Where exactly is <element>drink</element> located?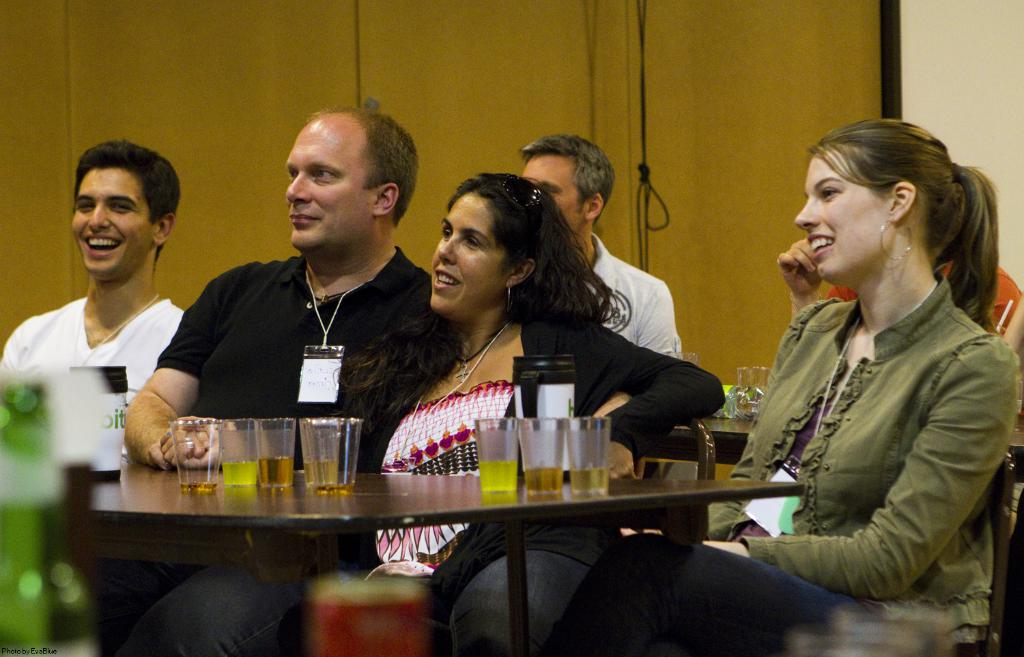
Its bounding box is [left=222, top=461, right=259, bottom=486].
